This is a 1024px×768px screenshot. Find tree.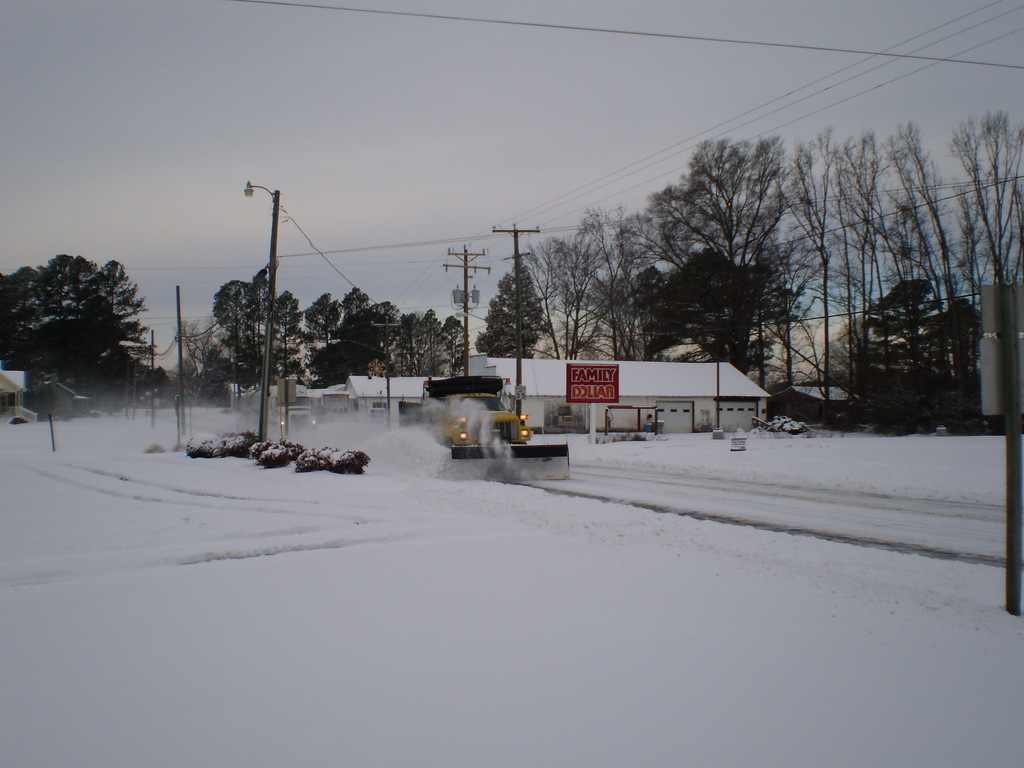
Bounding box: region(968, 110, 1023, 293).
